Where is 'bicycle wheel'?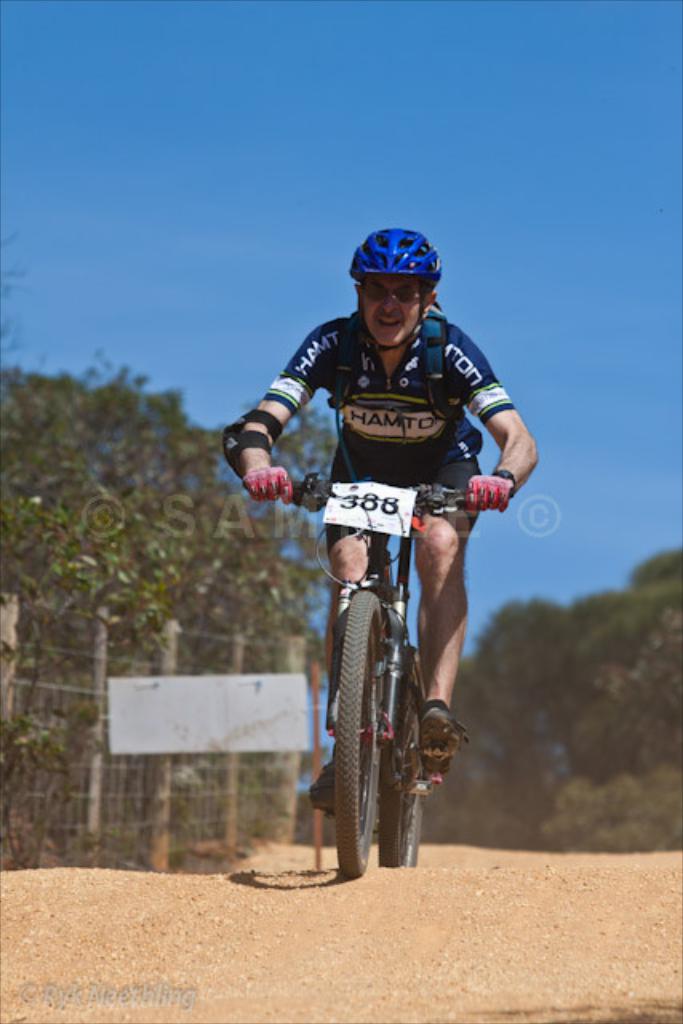
377 658 422 875.
